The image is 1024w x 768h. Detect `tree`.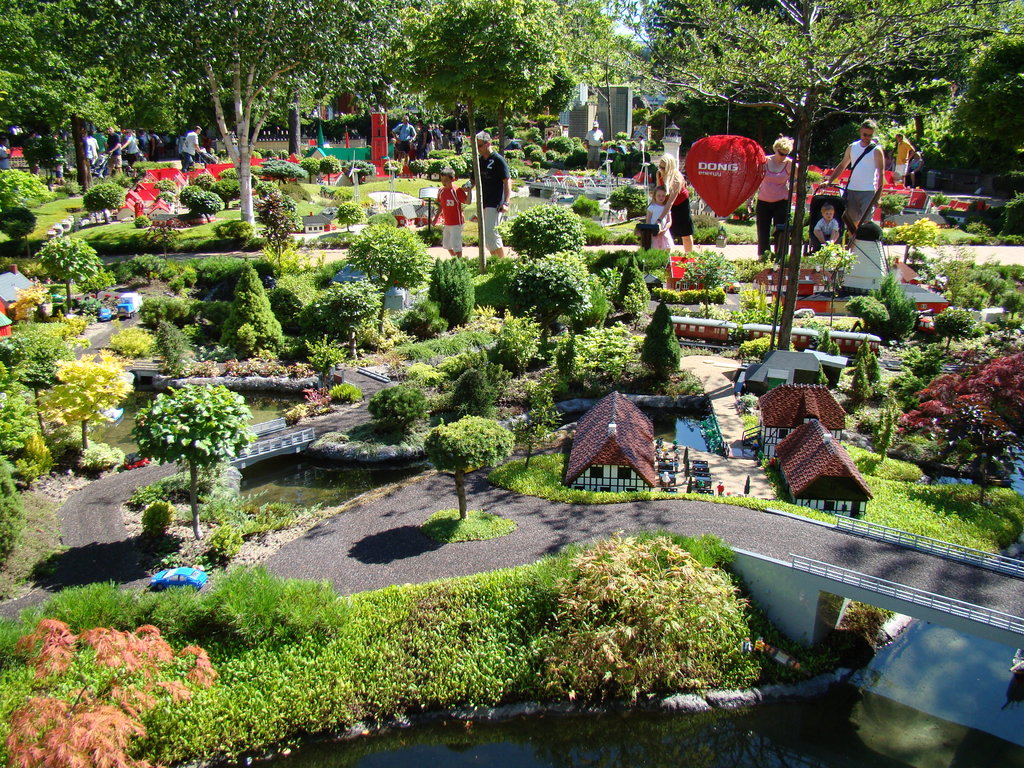
Detection: pyautogui.locateOnScreen(427, 150, 445, 160).
